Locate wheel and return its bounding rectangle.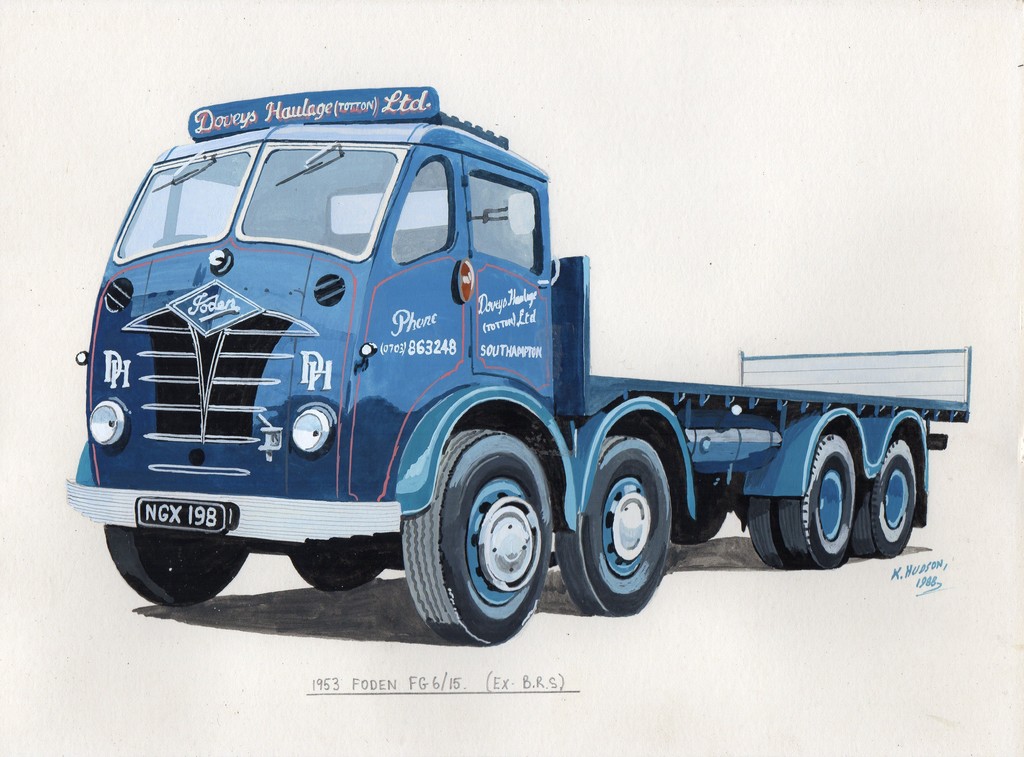
box=[780, 436, 856, 567].
